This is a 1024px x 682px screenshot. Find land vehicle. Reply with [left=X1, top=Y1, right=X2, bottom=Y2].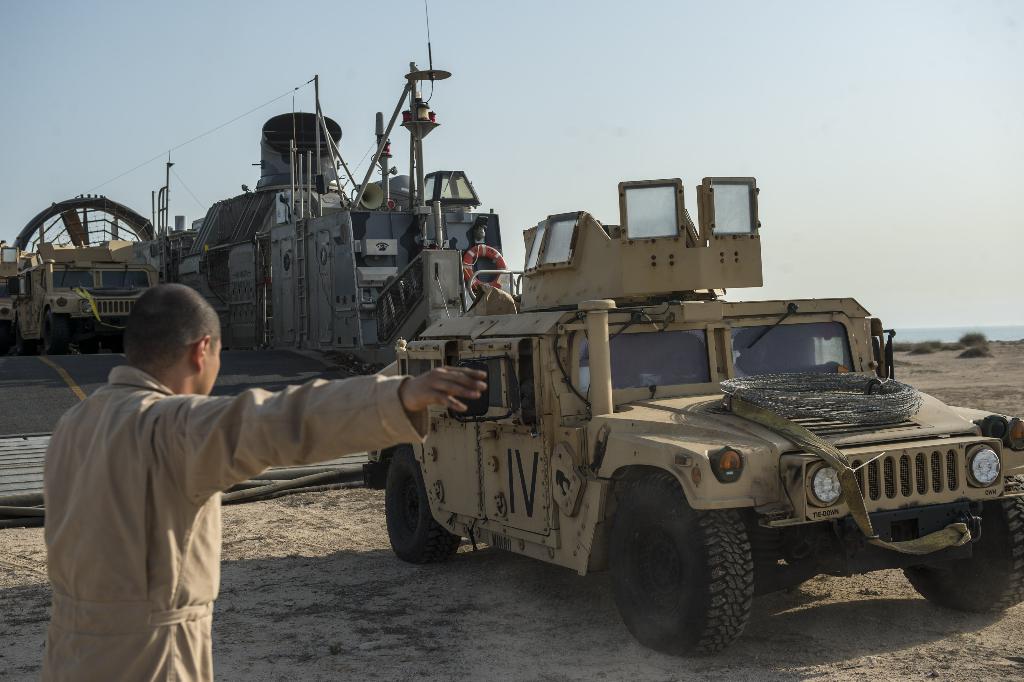
[left=359, top=177, right=1023, bottom=654].
